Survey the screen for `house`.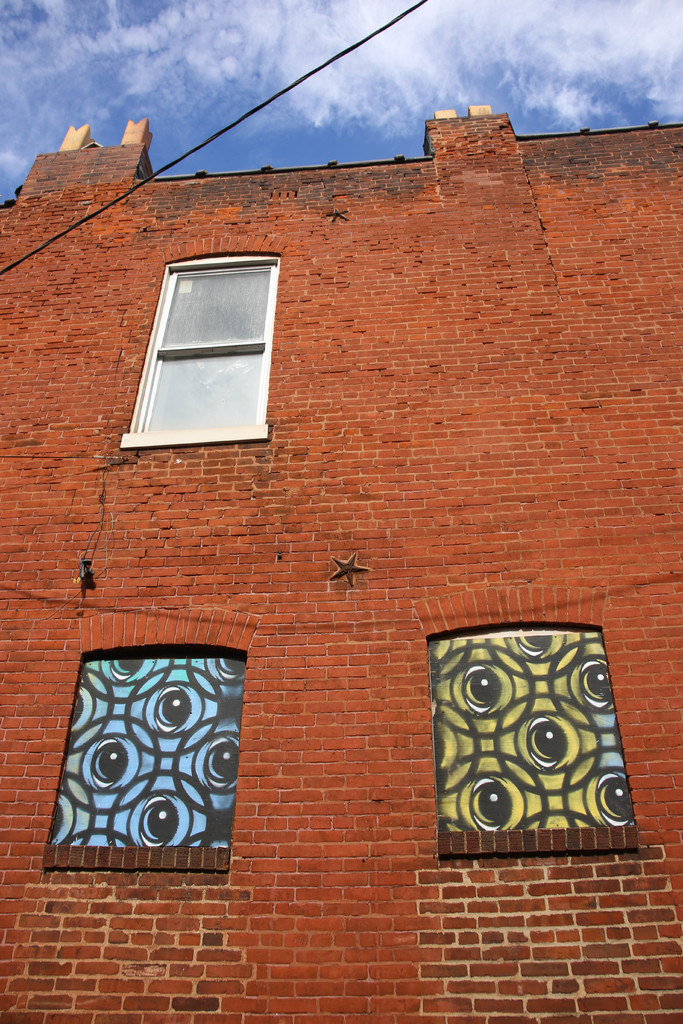
Survey found: l=0, t=116, r=682, b=1023.
